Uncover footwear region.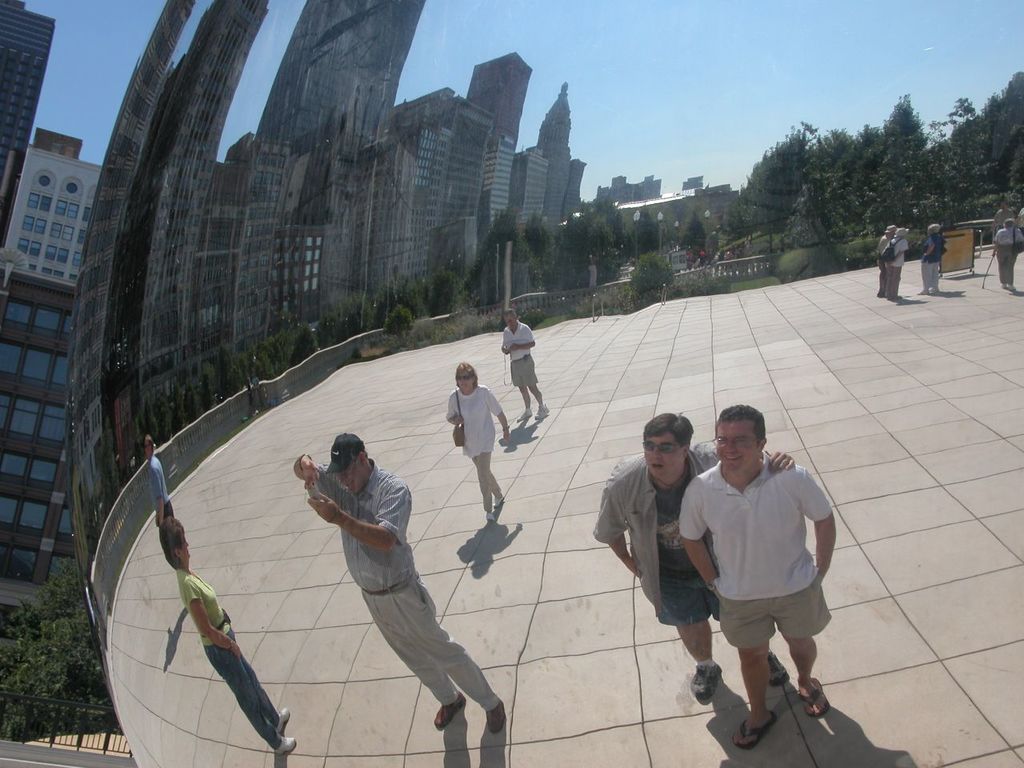
Uncovered: [493, 490, 505, 512].
